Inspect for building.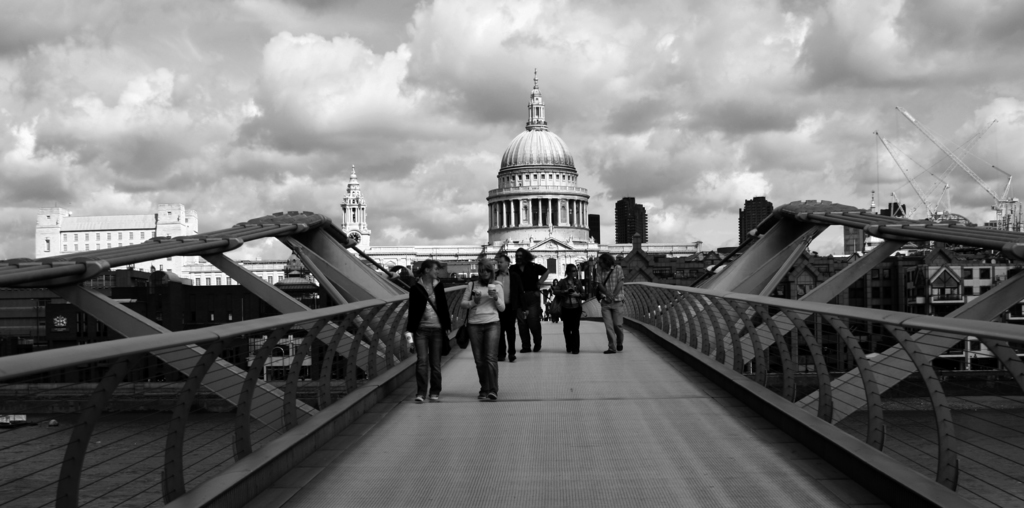
Inspection: select_region(338, 68, 716, 292).
